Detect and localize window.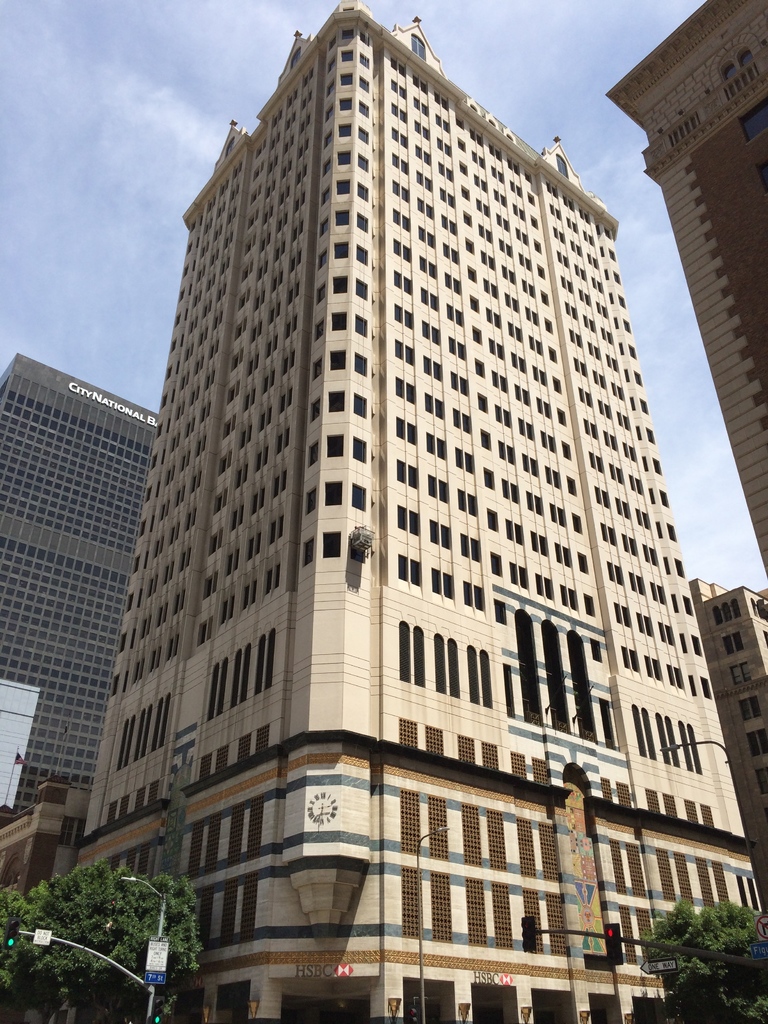
Localized at detection(357, 155, 369, 173).
